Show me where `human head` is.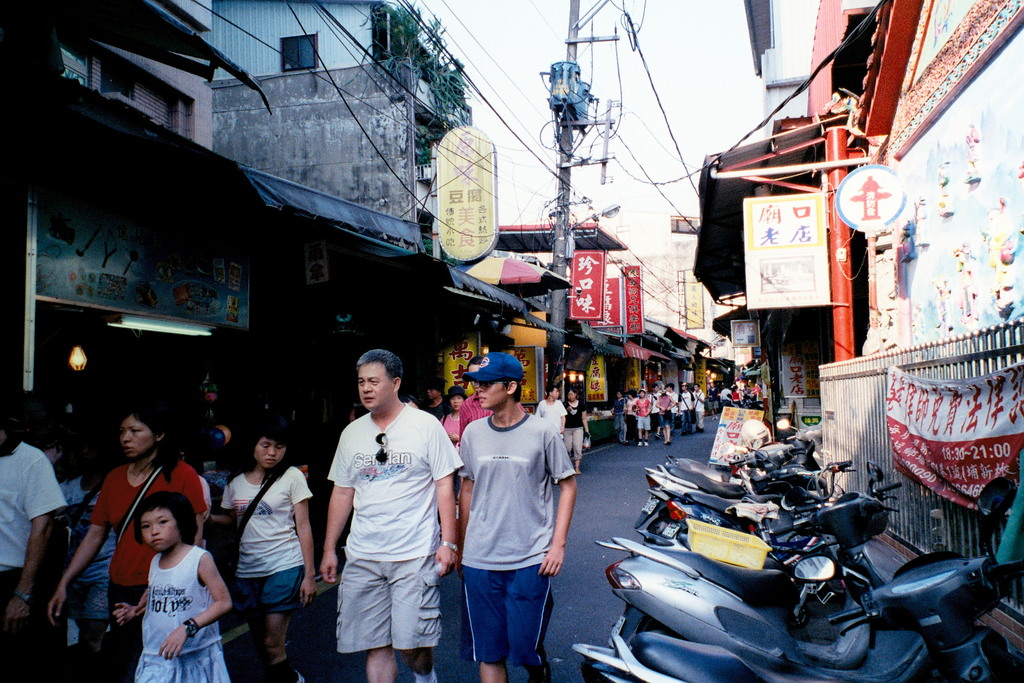
`human head` is at 628 389 636 398.
